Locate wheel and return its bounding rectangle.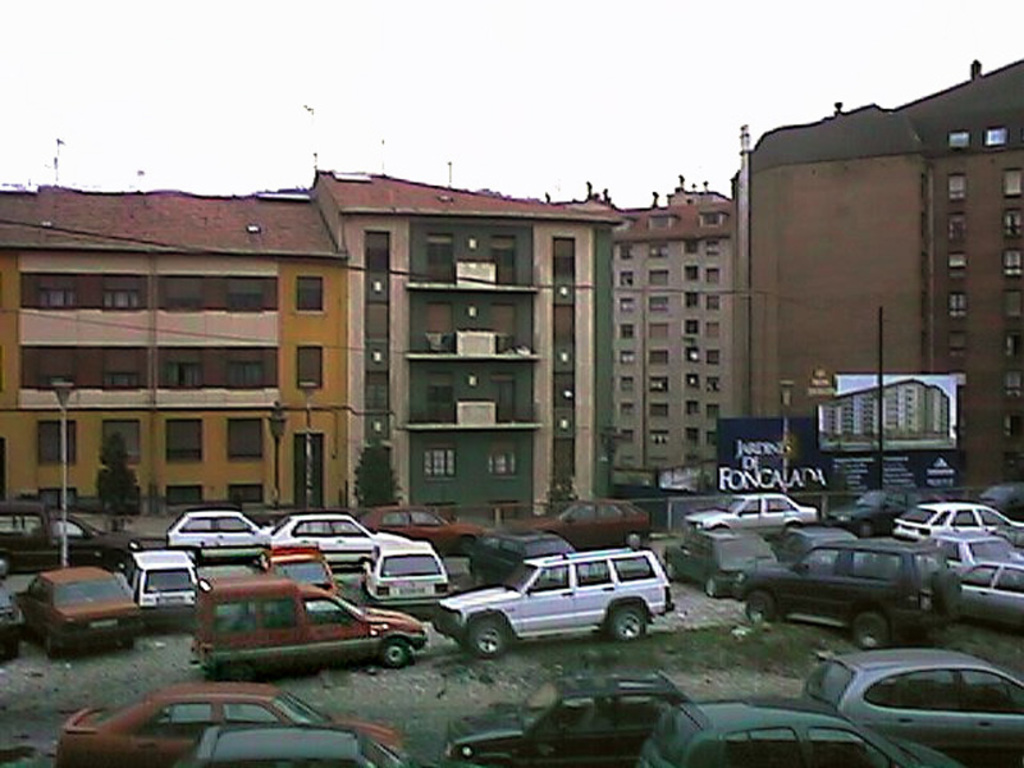
box(742, 590, 773, 623).
